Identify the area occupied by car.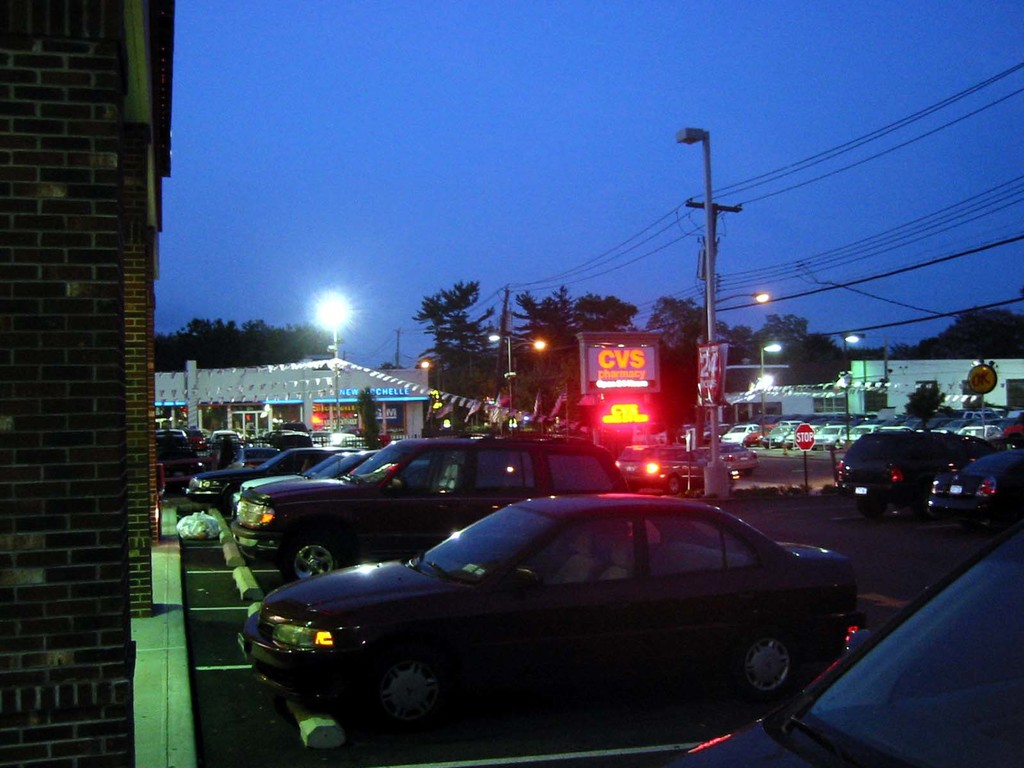
Area: 268/430/316/451.
